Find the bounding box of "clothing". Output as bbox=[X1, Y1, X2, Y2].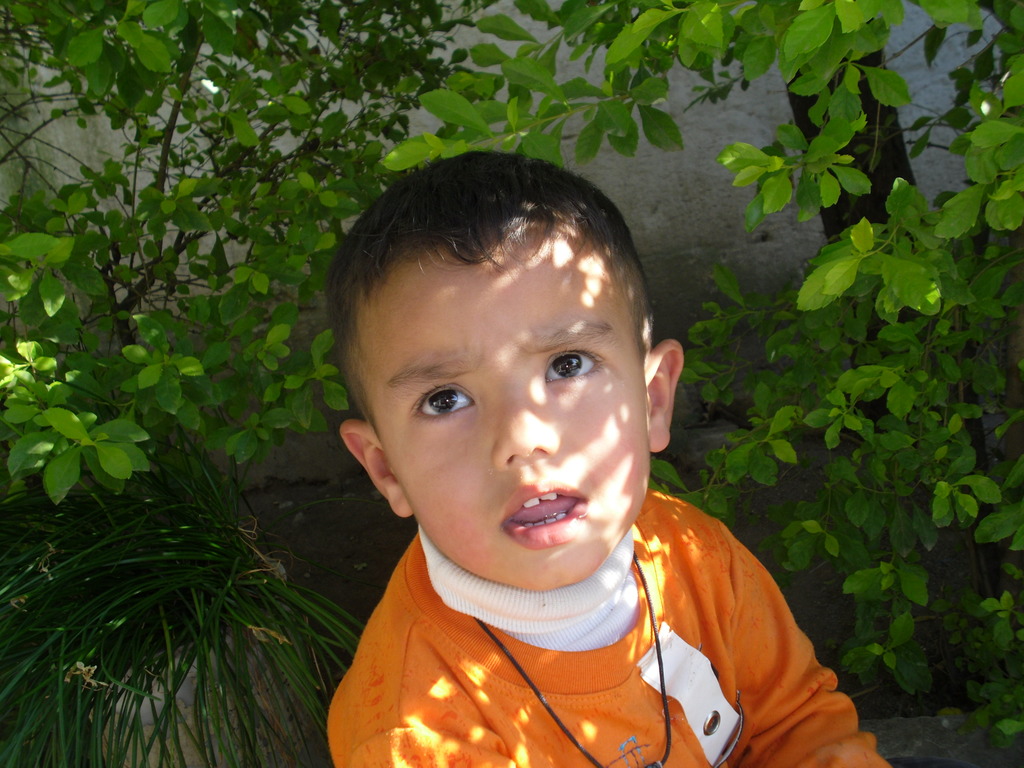
bbox=[322, 461, 893, 767].
